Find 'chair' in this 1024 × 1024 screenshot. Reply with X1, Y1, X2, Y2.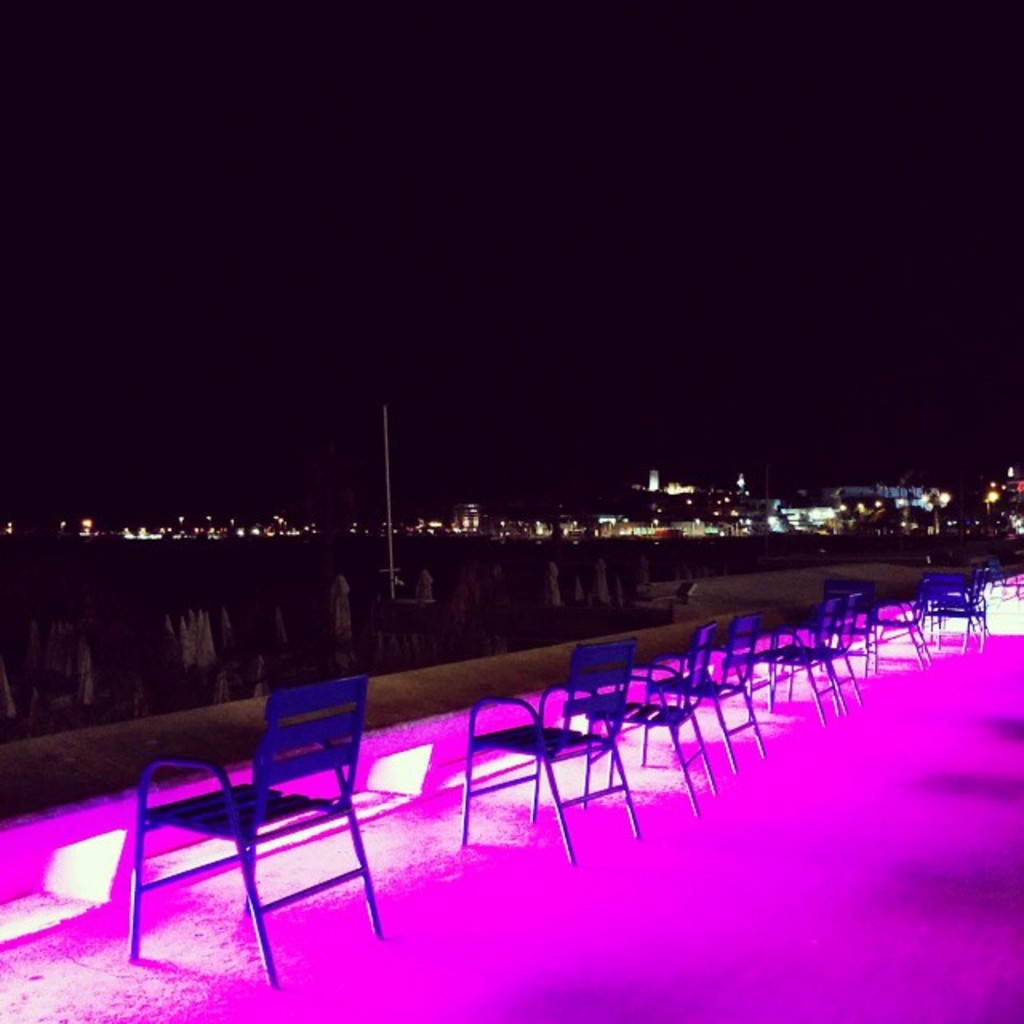
848, 581, 926, 674.
